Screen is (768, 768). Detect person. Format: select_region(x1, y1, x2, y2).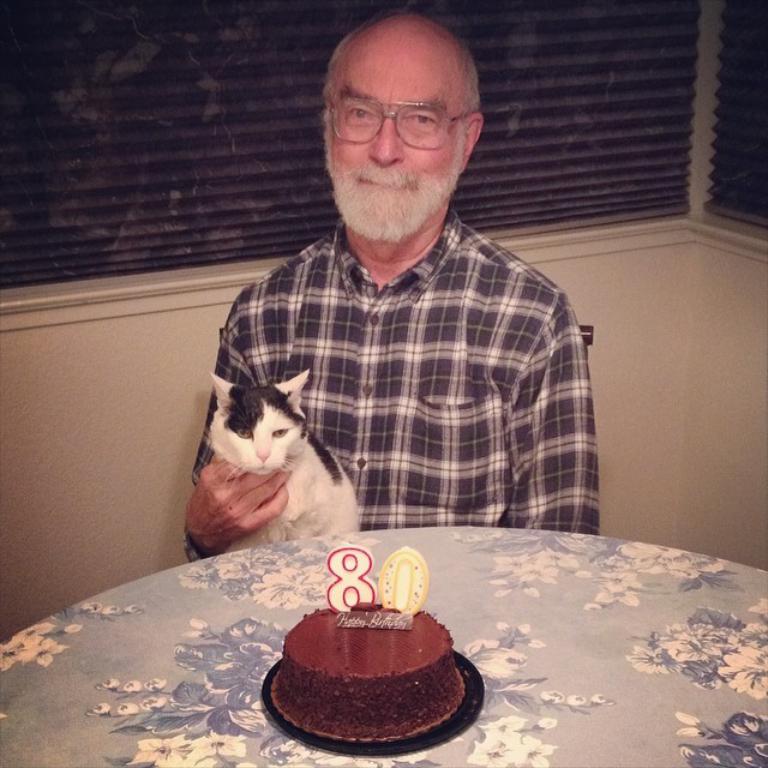
select_region(184, 10, 600, 565).
